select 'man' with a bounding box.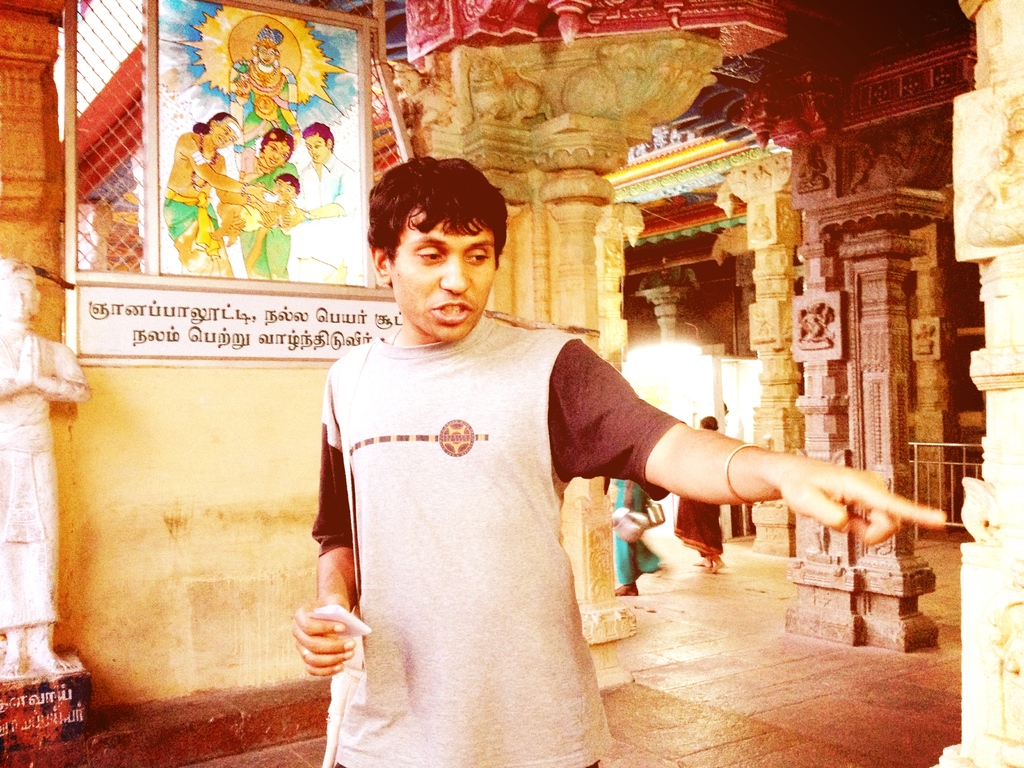
l=283, t=148, r=952, b=767.
